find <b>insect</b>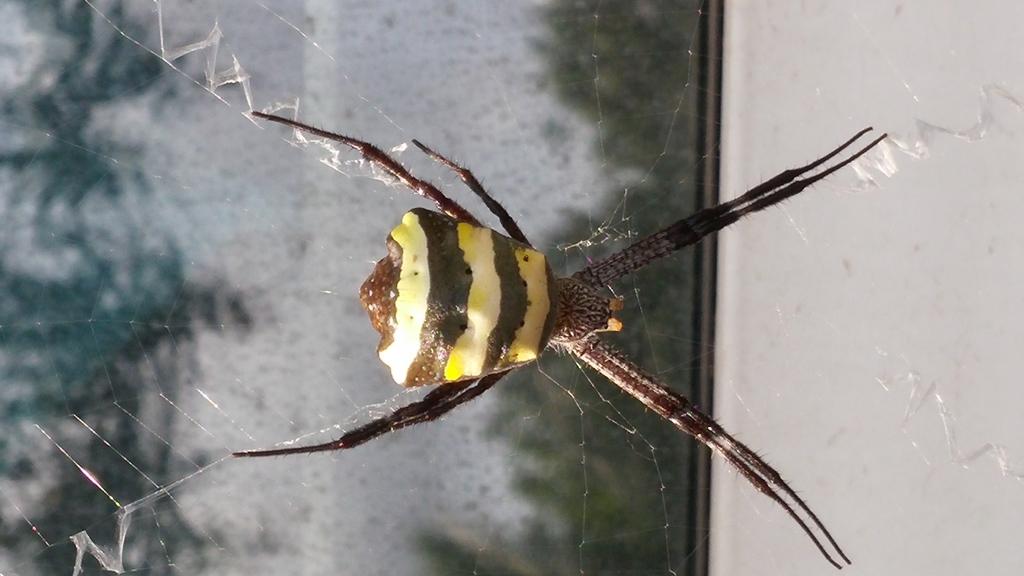
<bbox>236, 109, 885, 571</bbox>
